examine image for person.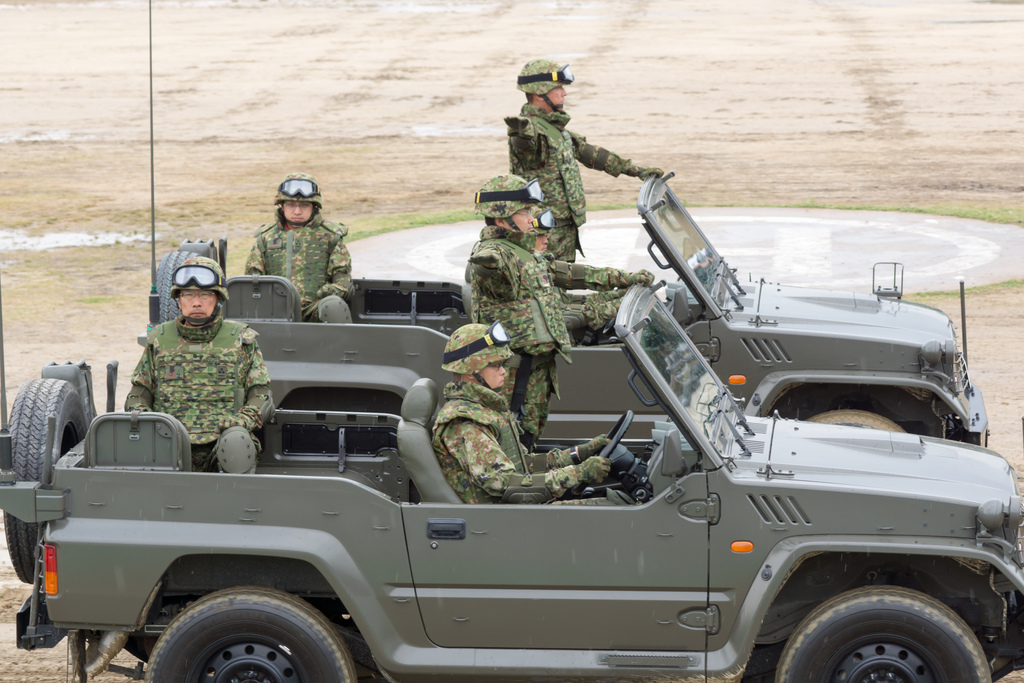
Examination result: {"left": 253, "top": 175, "right": 356, "bottom": 320}.
